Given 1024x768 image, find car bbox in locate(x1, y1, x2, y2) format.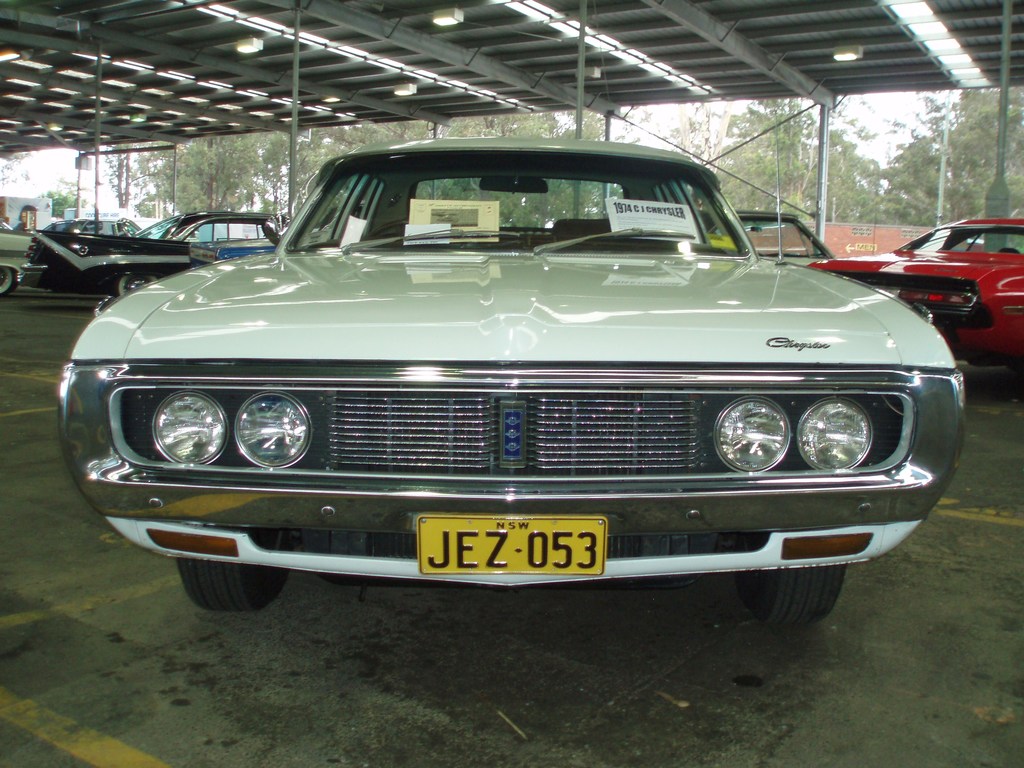
locate(808, 220, 1023, 371).
